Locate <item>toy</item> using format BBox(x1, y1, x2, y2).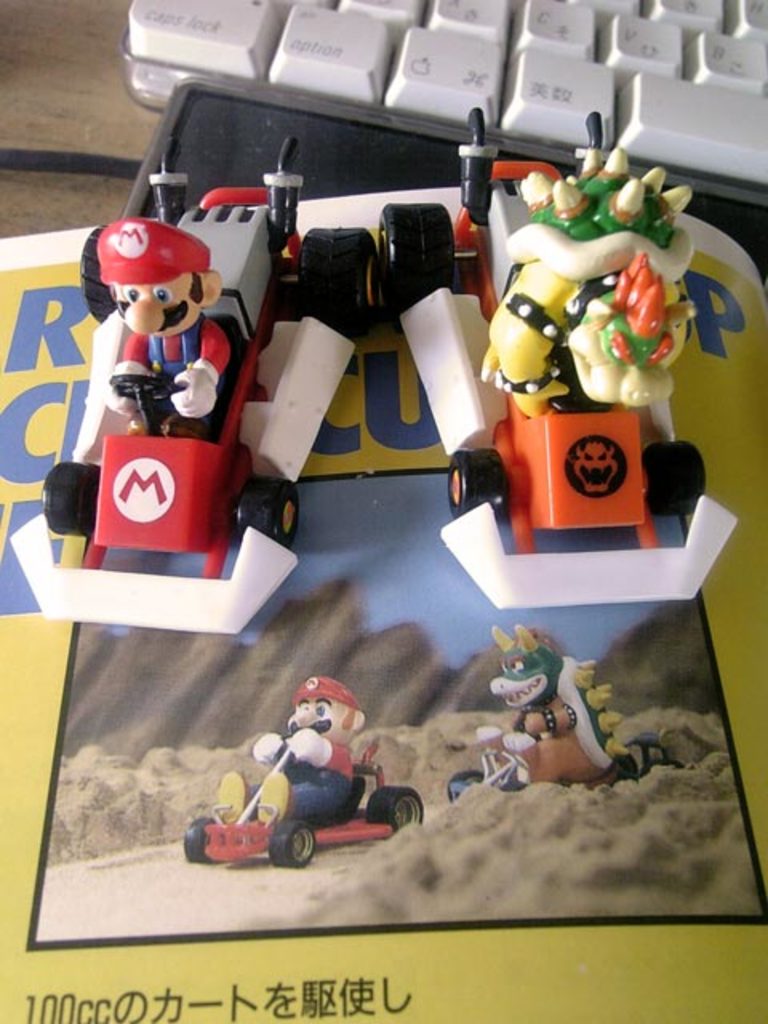
BBox(195, 683, 421, 854).
